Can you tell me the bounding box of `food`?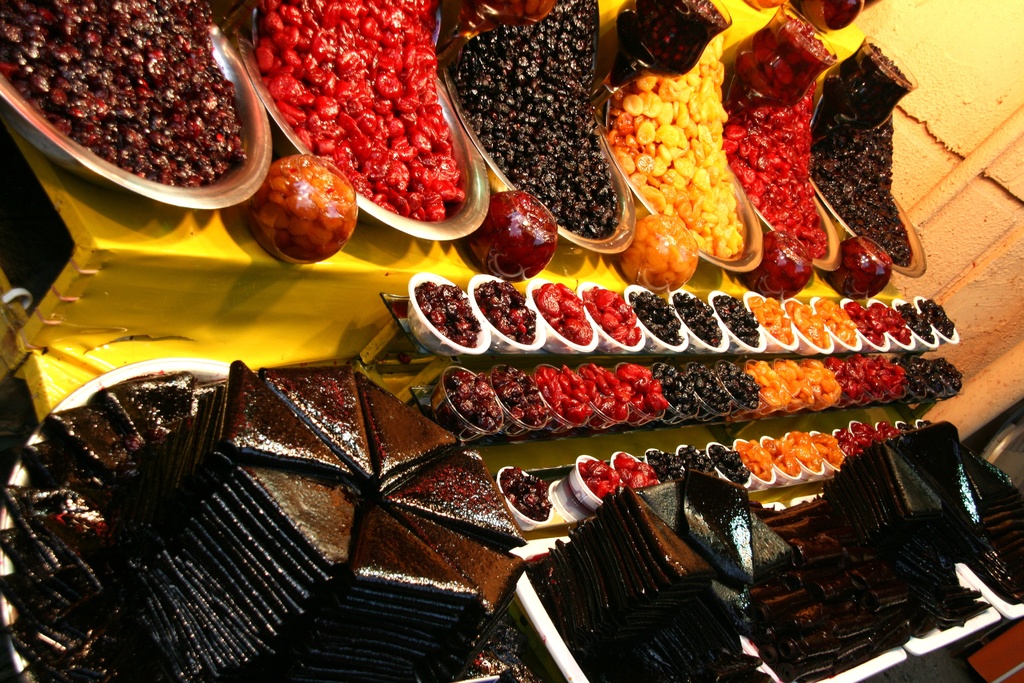
box=[812, 300, 861, 345].
